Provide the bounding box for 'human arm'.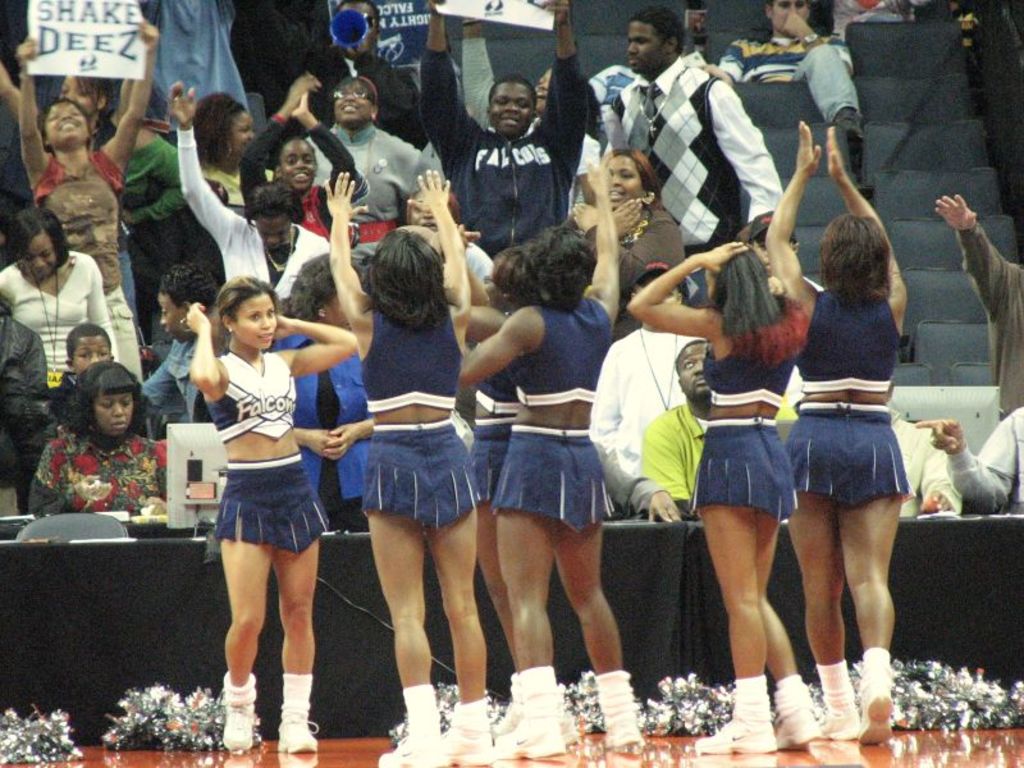
(0, 330, 58, 404).
